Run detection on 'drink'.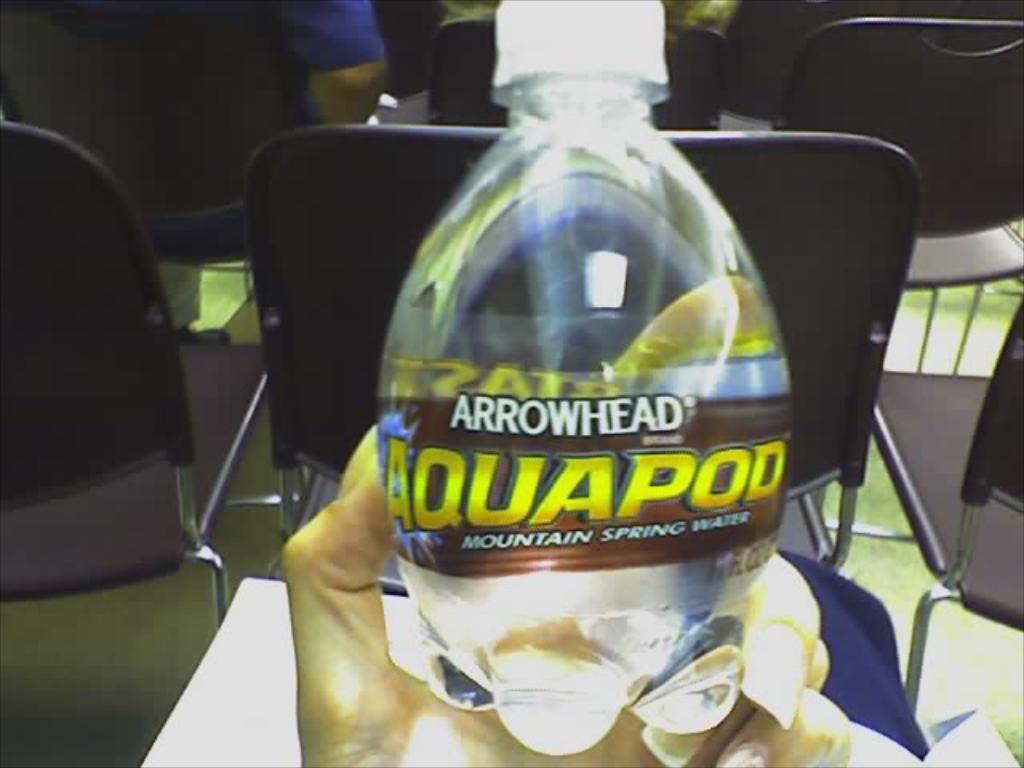
Result: [384, 344, 800, 755].
